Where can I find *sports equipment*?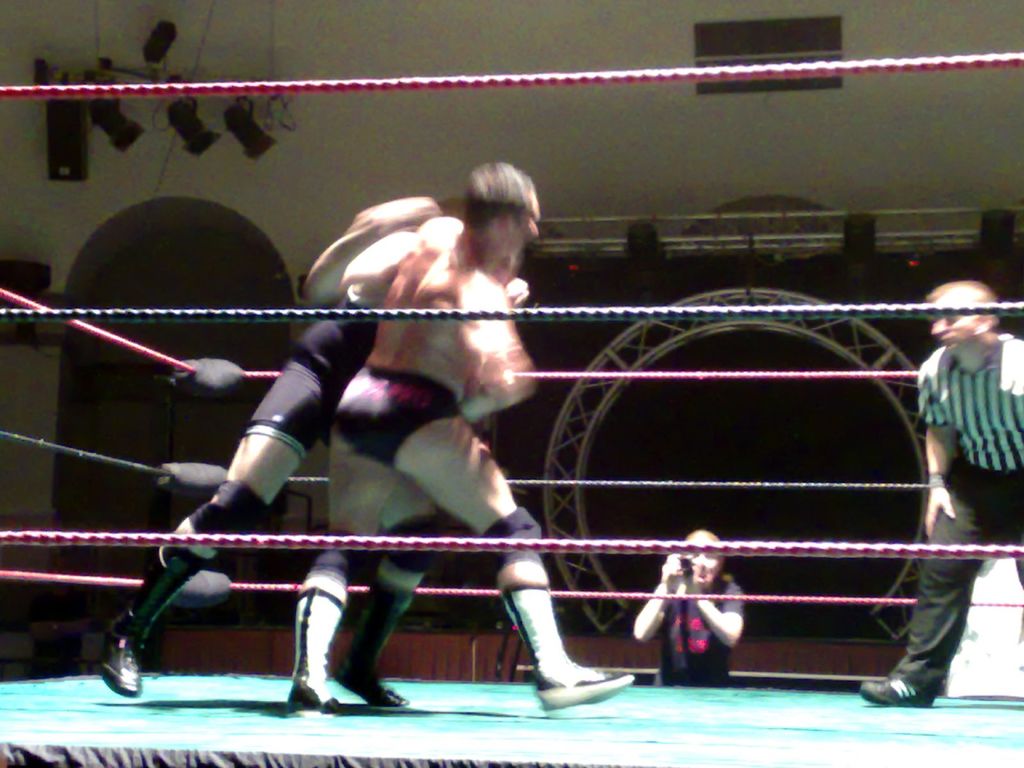
You can find it at [502, 586, 635, 711].
